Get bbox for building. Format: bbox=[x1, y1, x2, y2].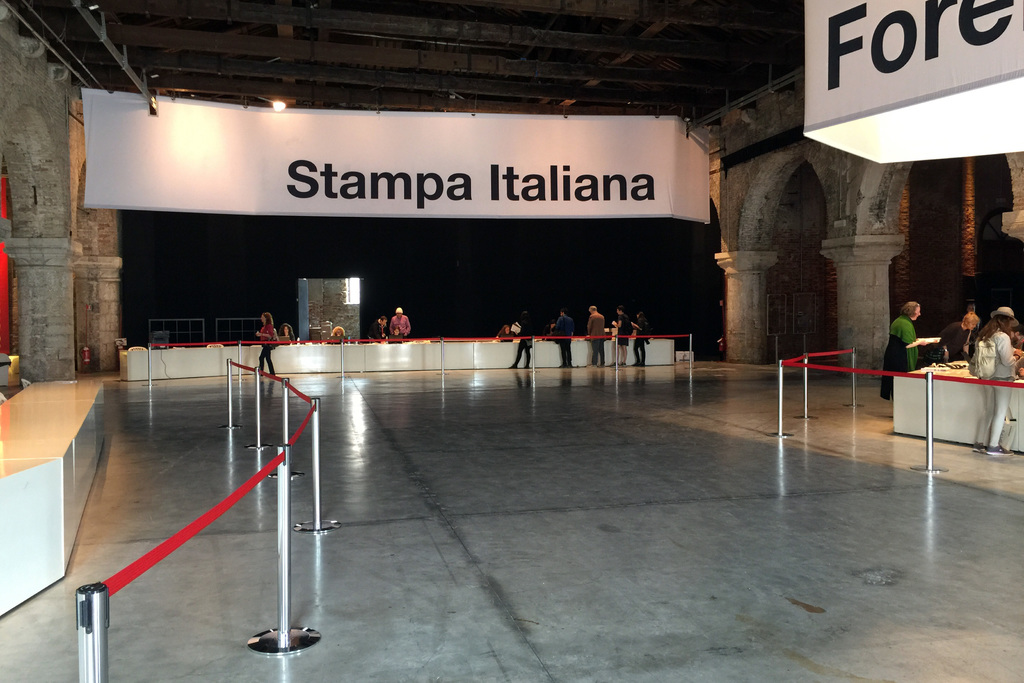
bbox=[0, 3, 1023, 682].
